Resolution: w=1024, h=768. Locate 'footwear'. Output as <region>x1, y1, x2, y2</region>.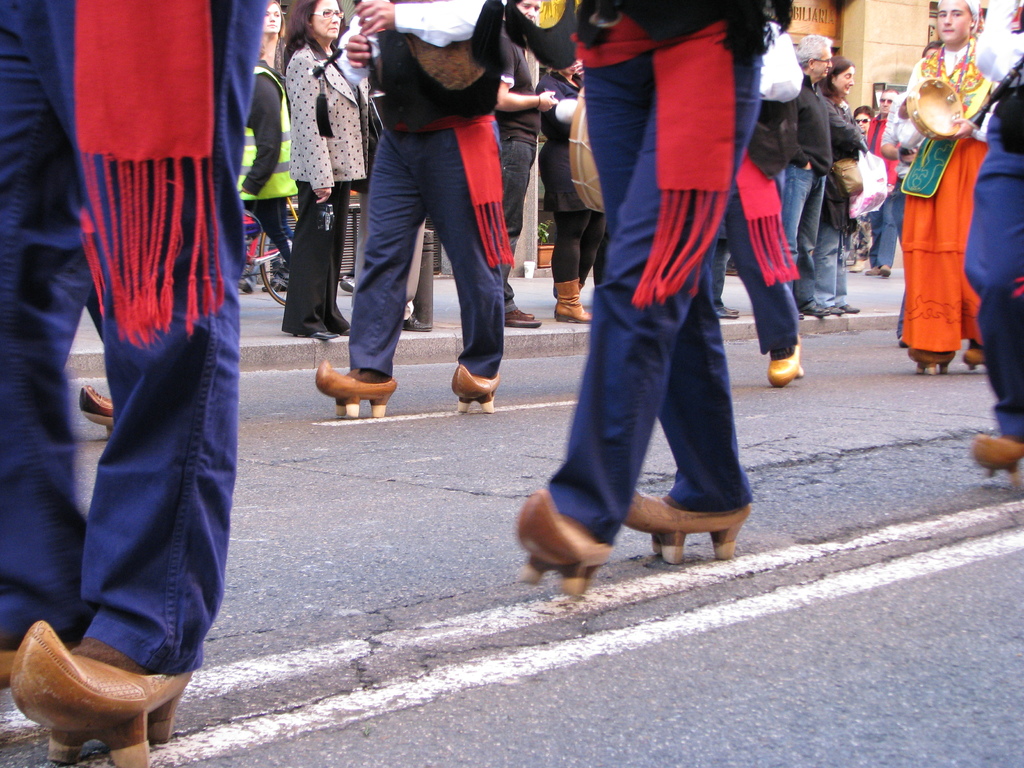
<region>962, 342, 986, 373</region>.
